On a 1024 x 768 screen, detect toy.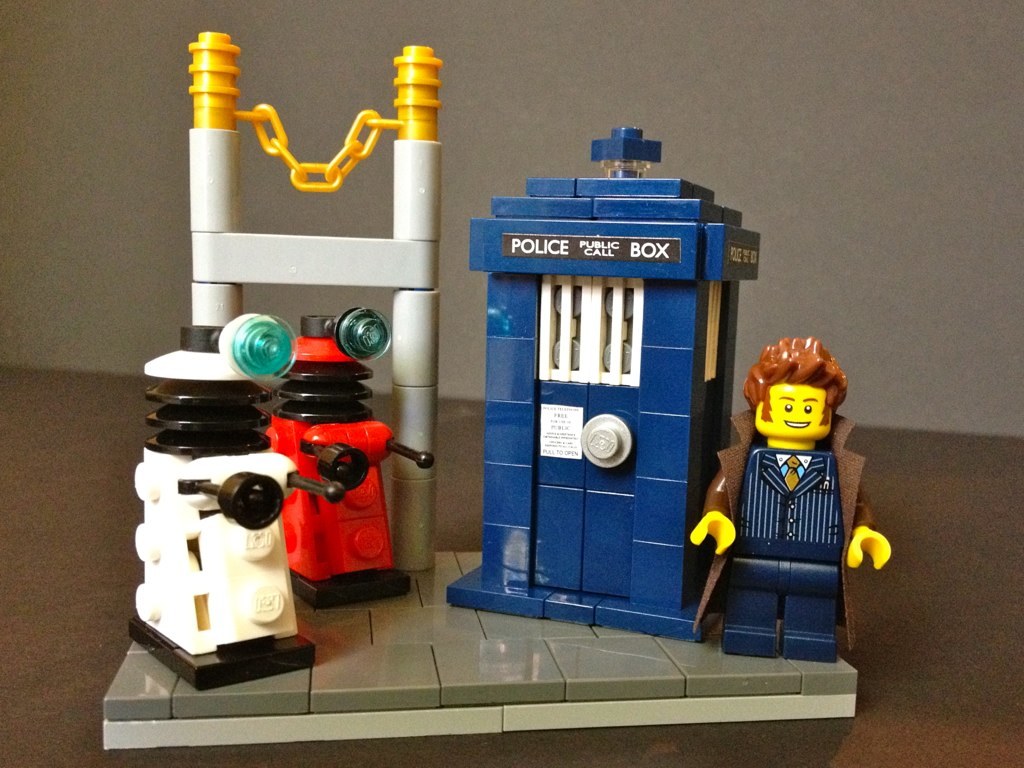
box=[706, 334, 866, 641].
